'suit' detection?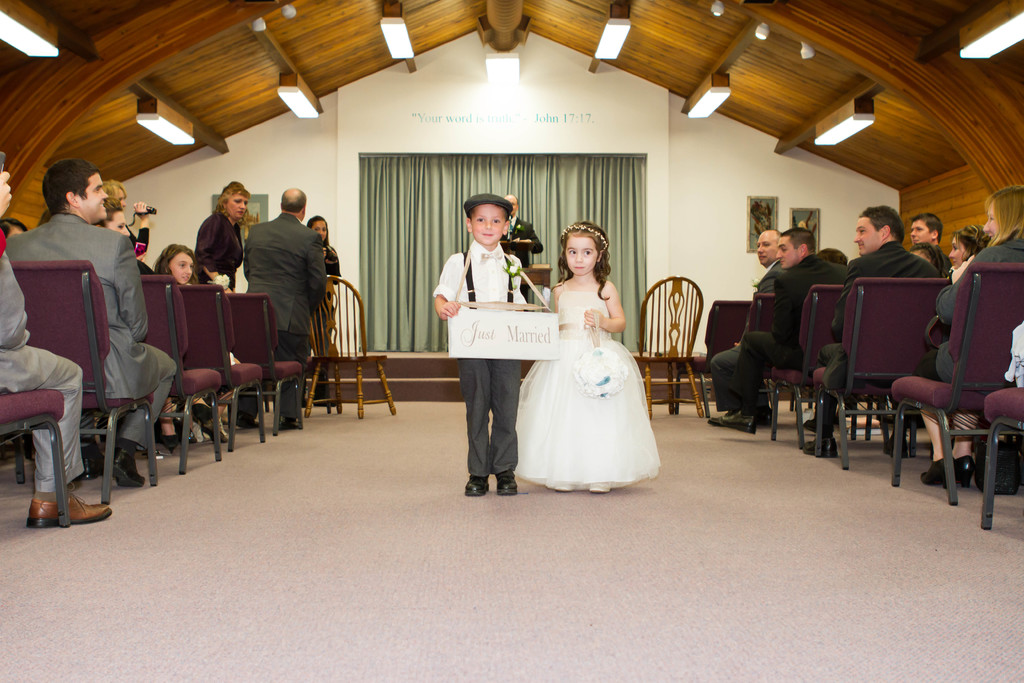
bbox=(815, 241, 947, 417)
